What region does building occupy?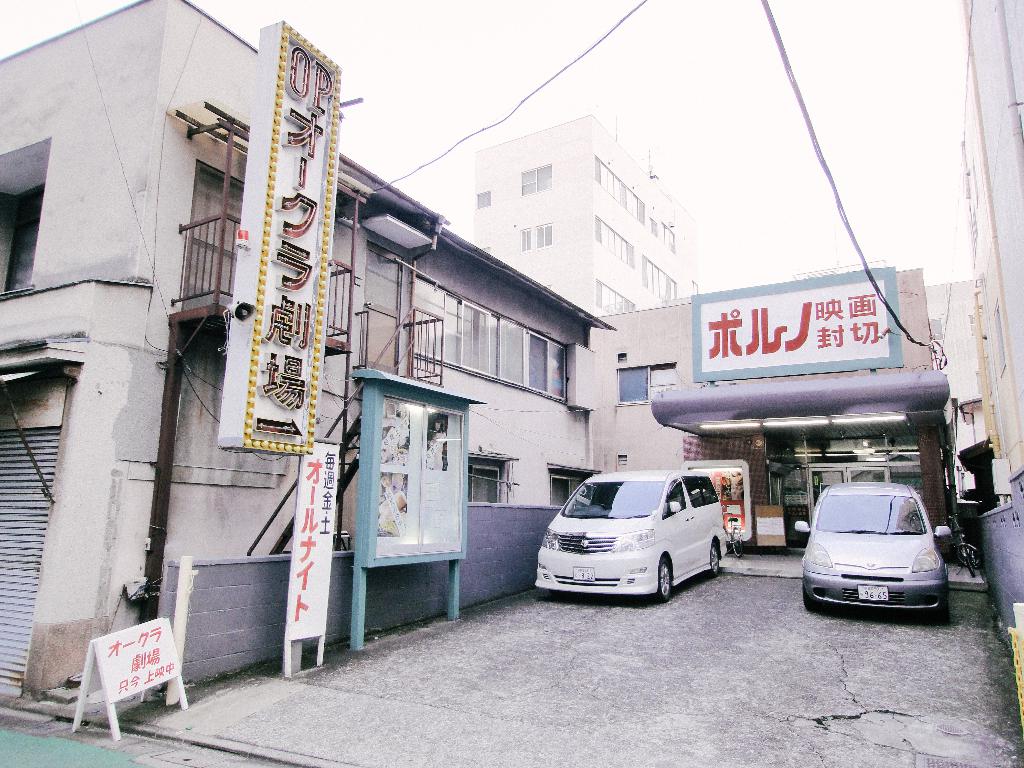
box=[923, 277, 986, 503].
